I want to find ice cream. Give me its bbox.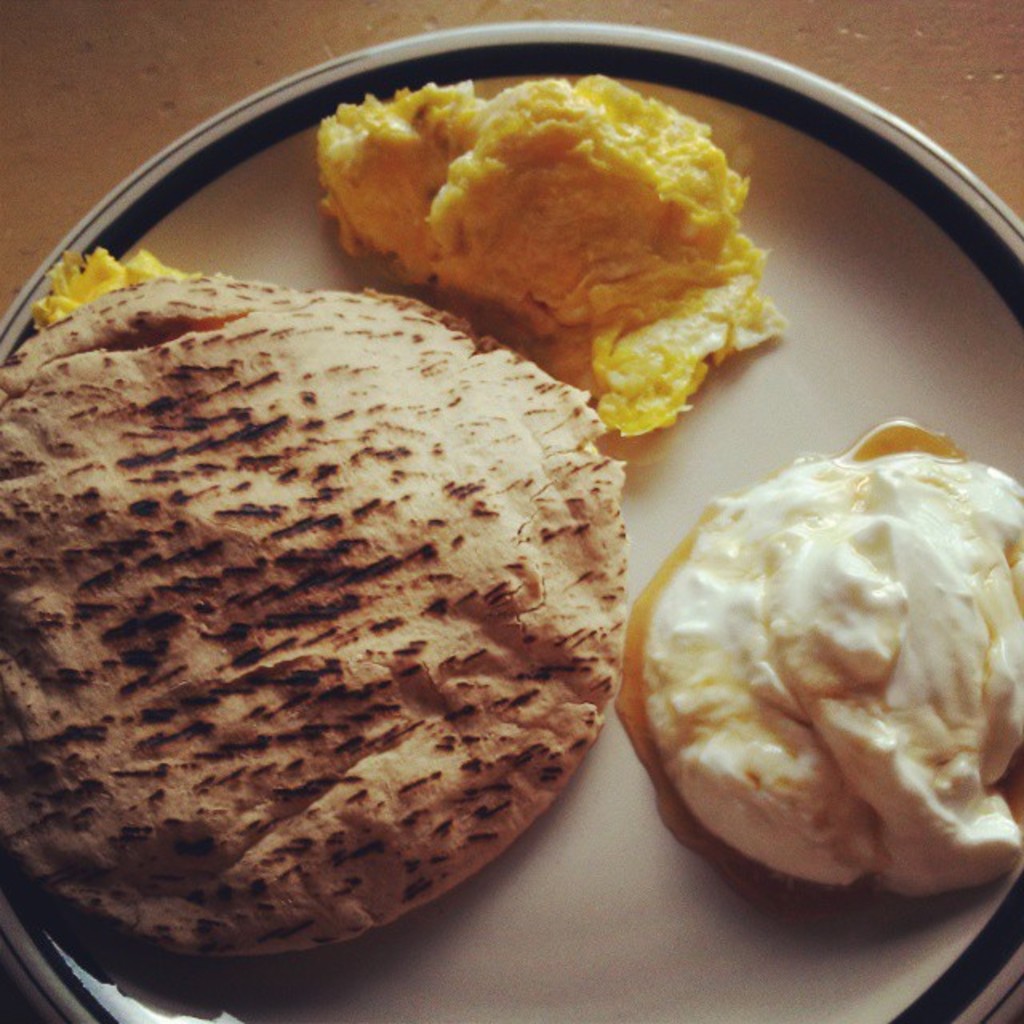
l=629, t=446, r=1022, b=898.
